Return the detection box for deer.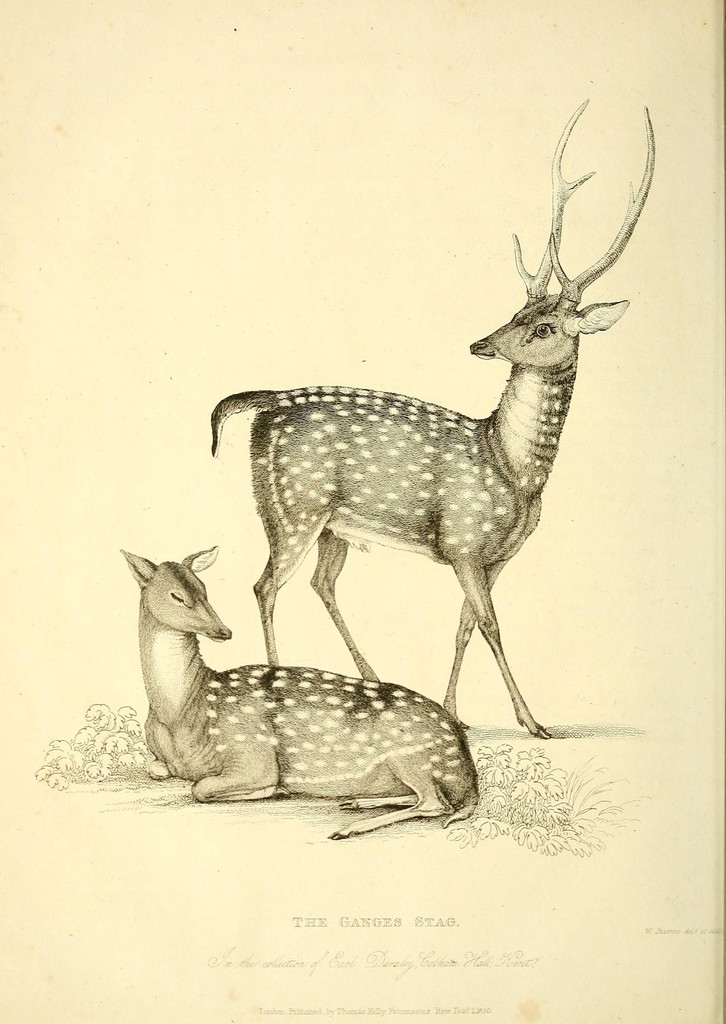
115 547 483 839.
